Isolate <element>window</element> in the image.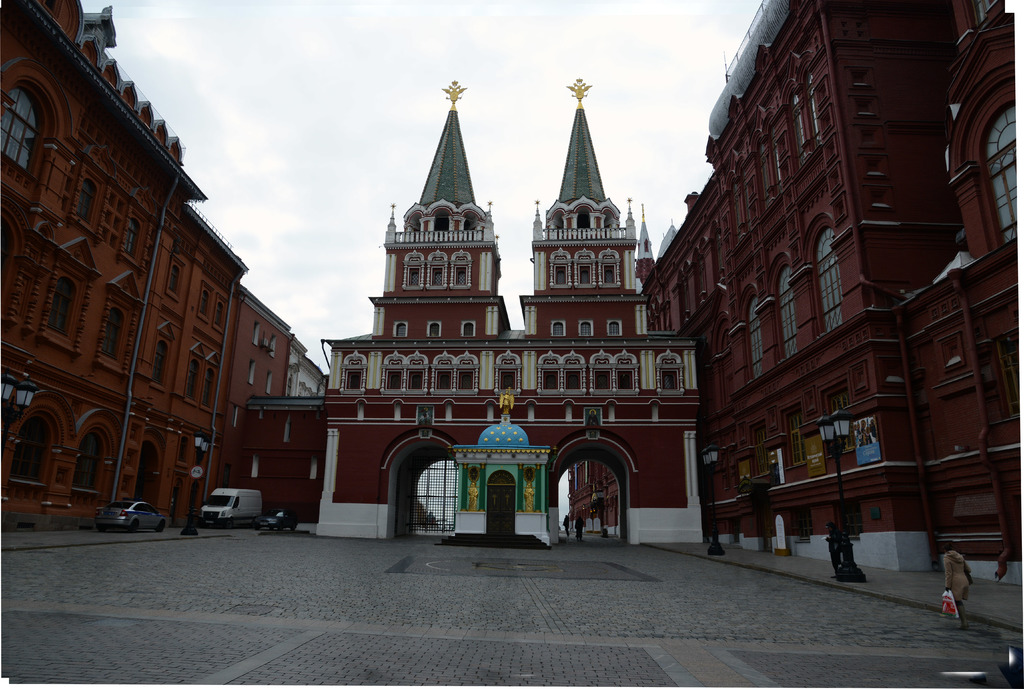
Isolated region: BBox(747, 295, 767, 378).
